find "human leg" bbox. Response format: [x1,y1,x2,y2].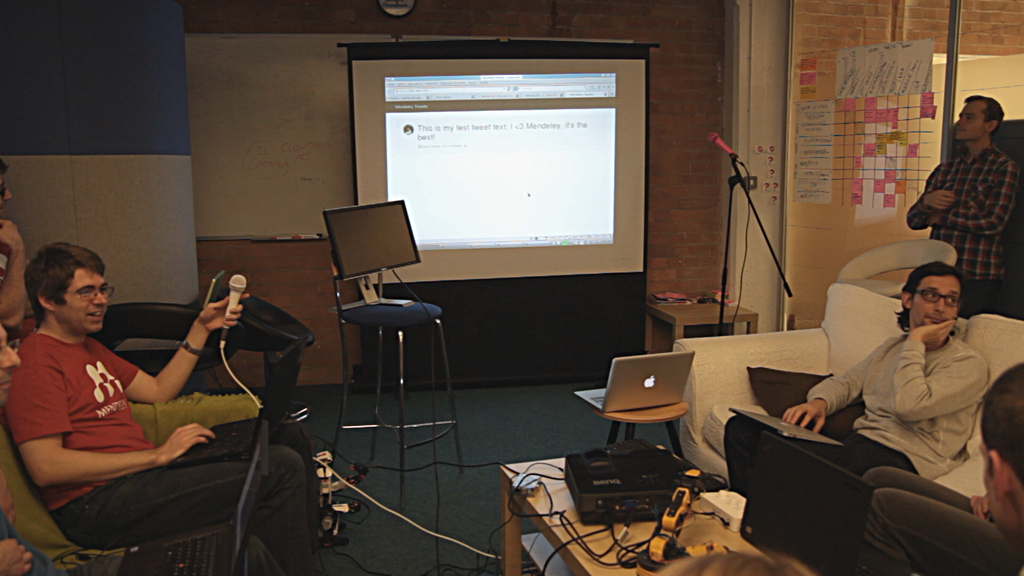
[854,483,1023,575].
